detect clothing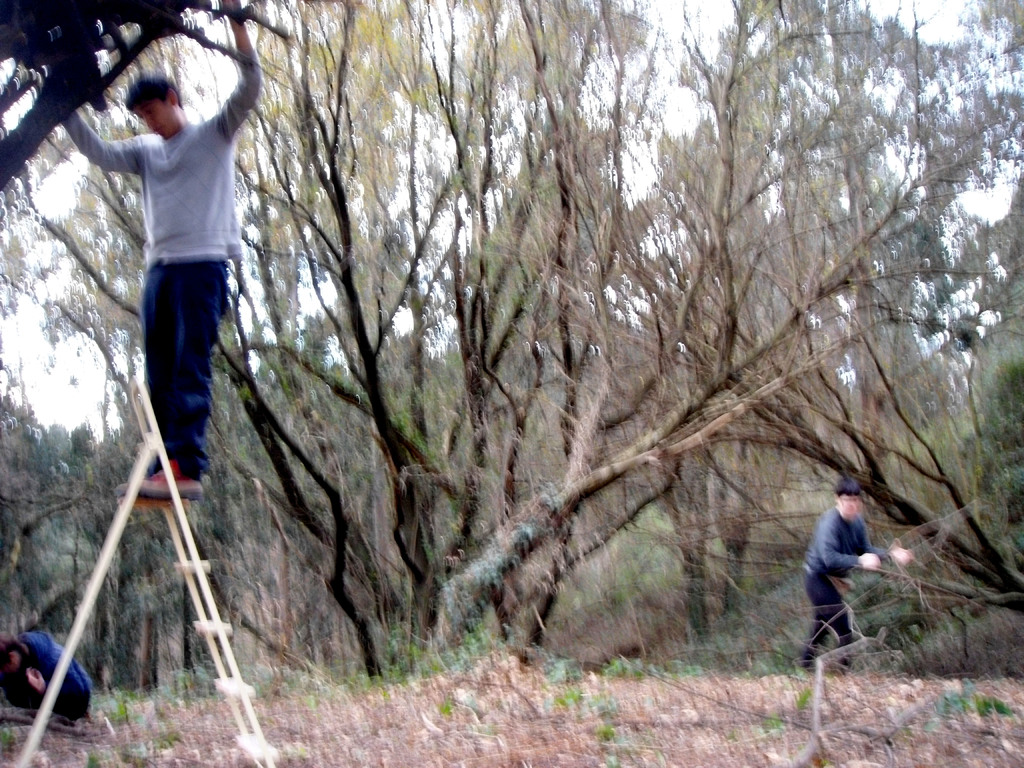
(left=25, top=39, right=266, bottom=470)
